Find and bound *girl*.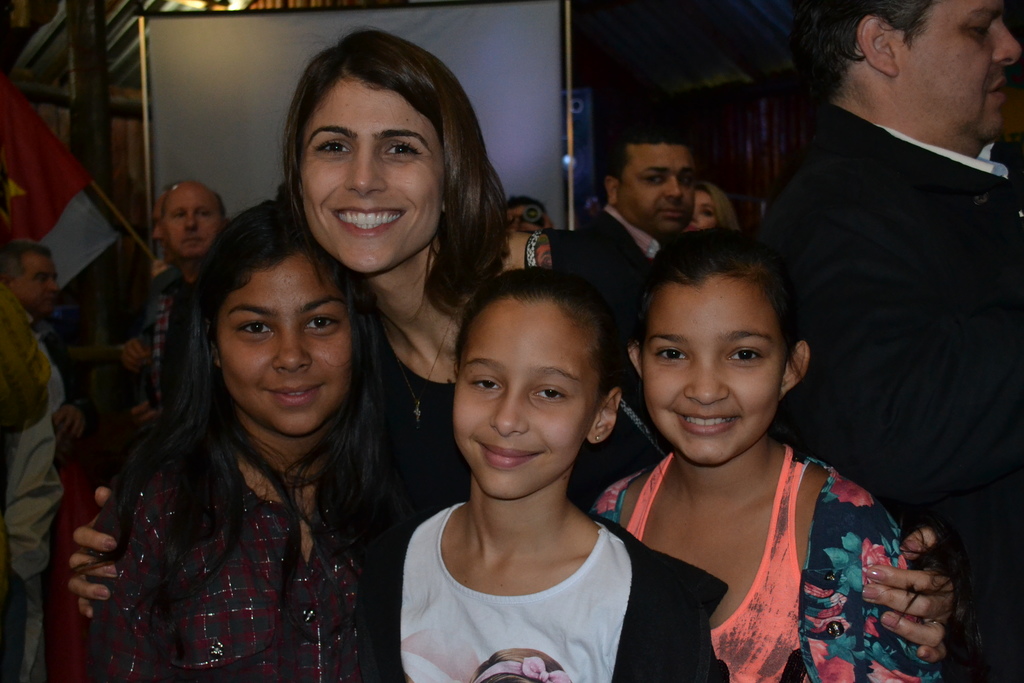
Bound: bbox=(90, 201, 420, 678).
